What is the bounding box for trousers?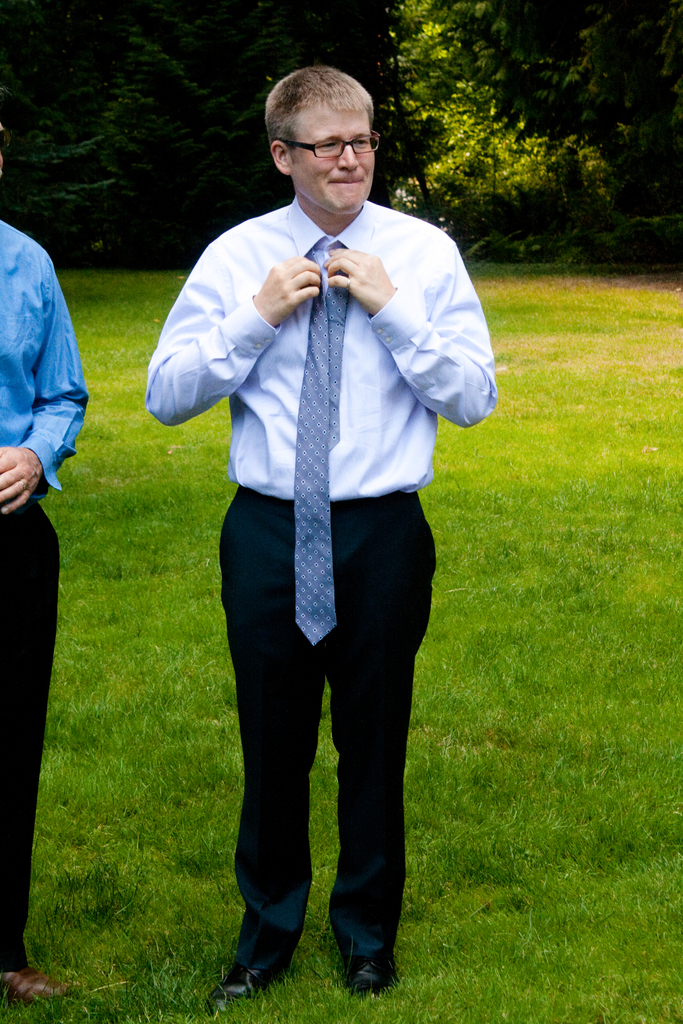
(0, 495, 62, 974).
